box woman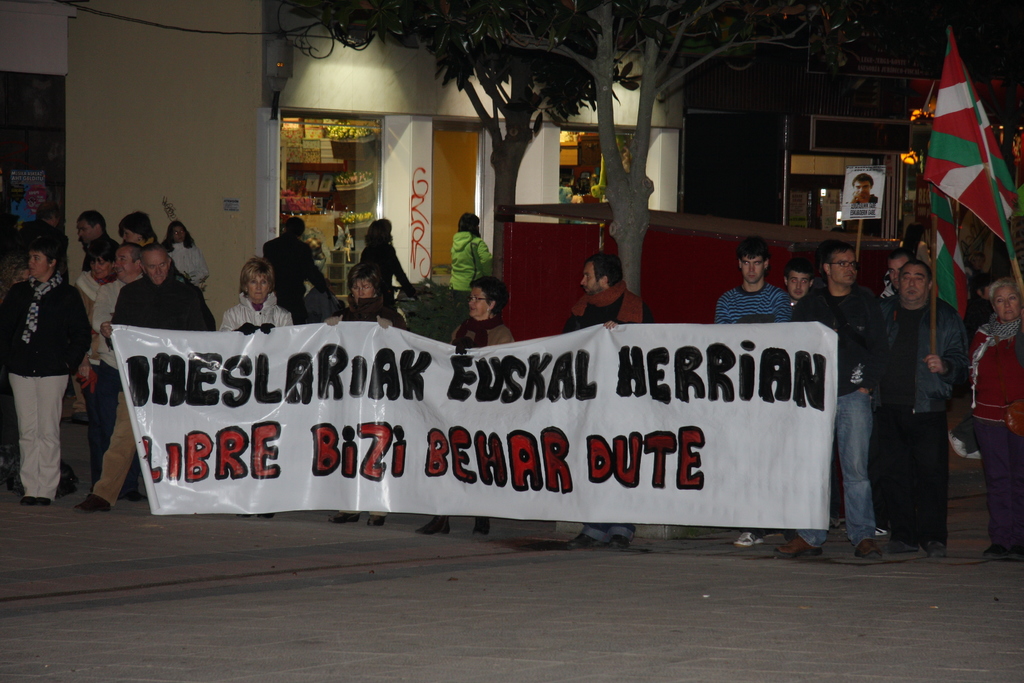
{"x1": 450, "y1": 210, "x2": 495, "y2": 322}
